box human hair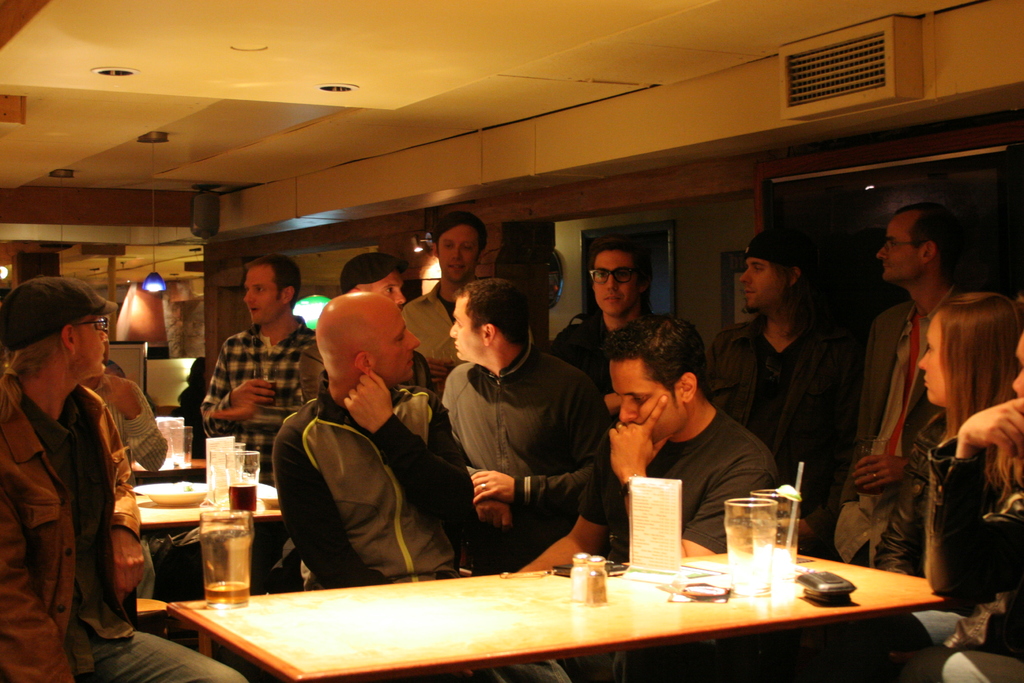
244 251 303 312
